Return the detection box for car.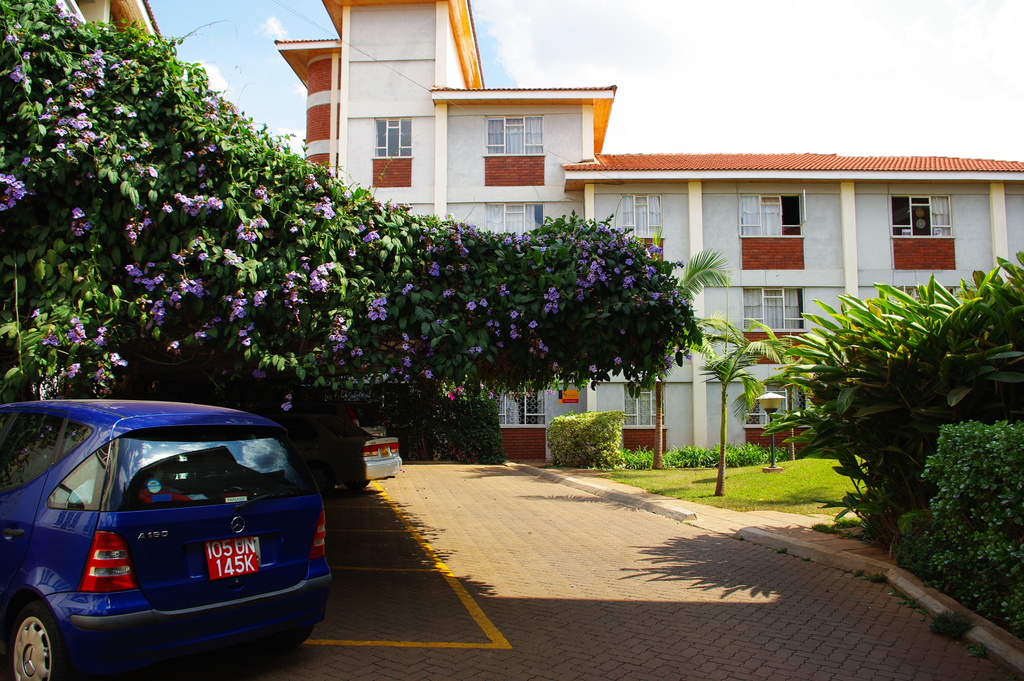
[left=0, top=394, right=332, bottom=680].
